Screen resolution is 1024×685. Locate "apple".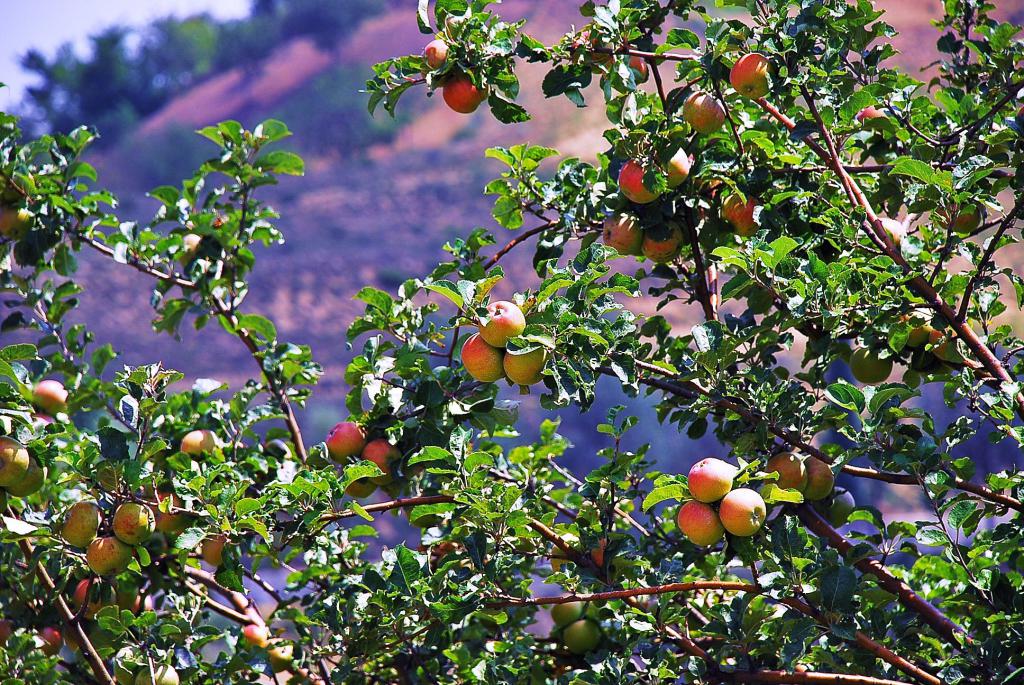
(607, 52, 656, 92).
